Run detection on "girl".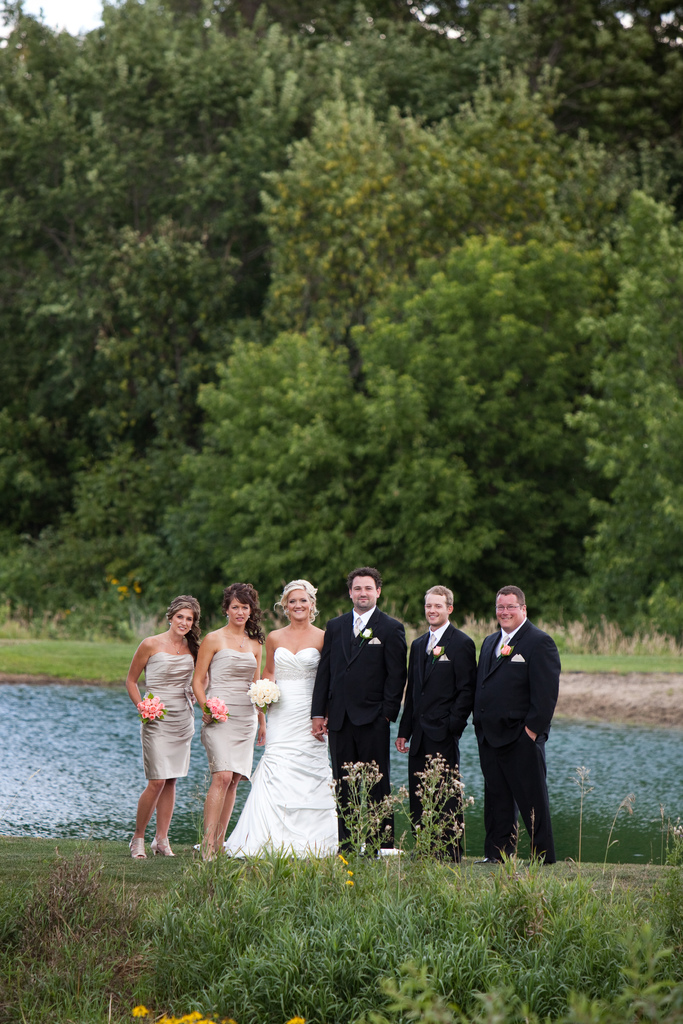
Result: x1=235 y1=576 x2=338 y2=857.
